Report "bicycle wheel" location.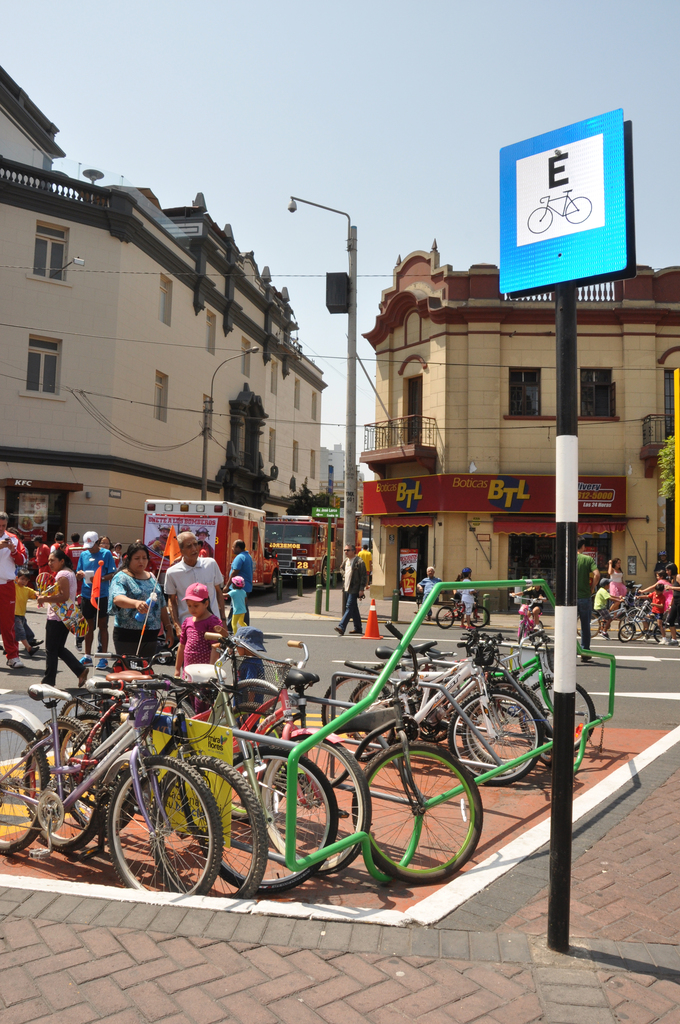
Report: {"left": 619, "top": 623, "right": 635, "bottom": 642}.
